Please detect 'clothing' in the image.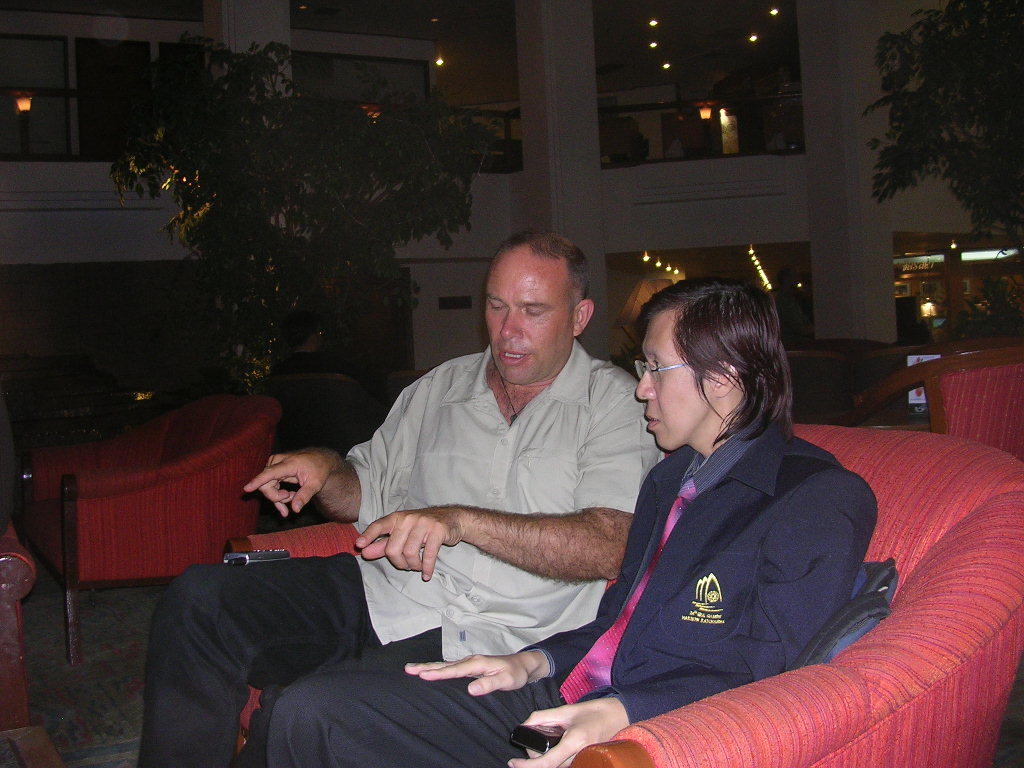
(265, 412, 879, 767).
